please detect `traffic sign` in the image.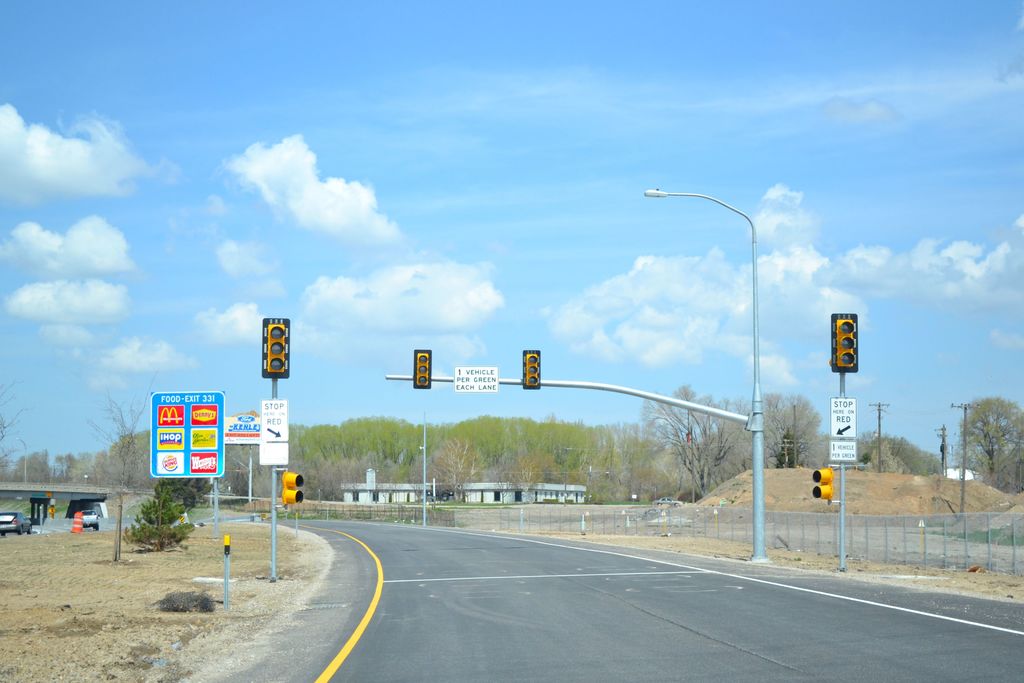
bbox=(283, 470, 305, 504).
